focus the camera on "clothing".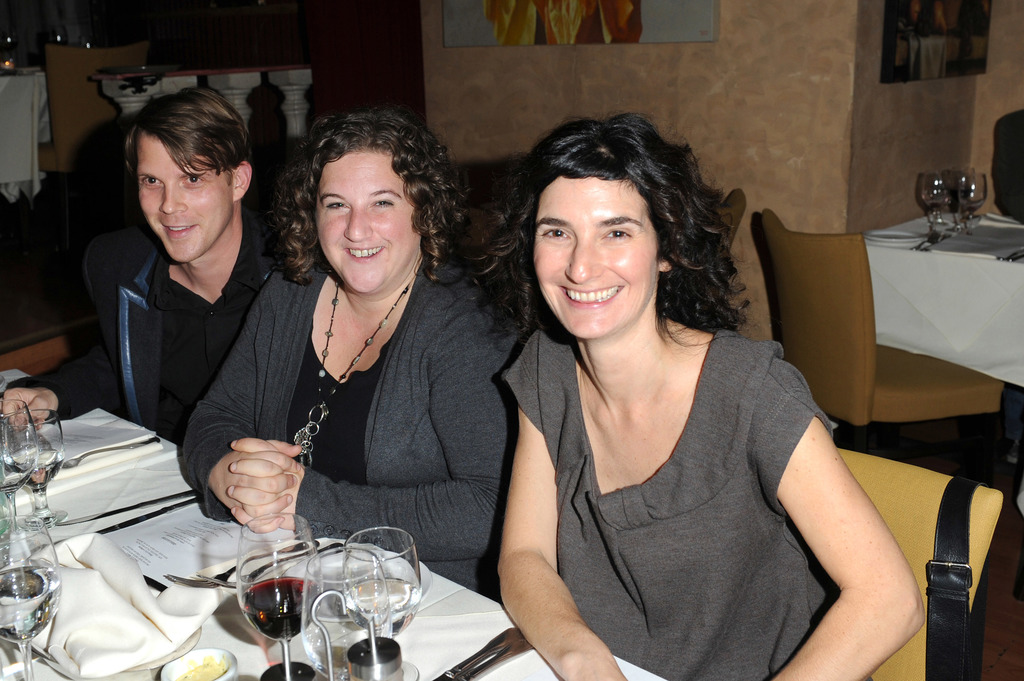
Focus region: box=[514, 281, 865, 670].
